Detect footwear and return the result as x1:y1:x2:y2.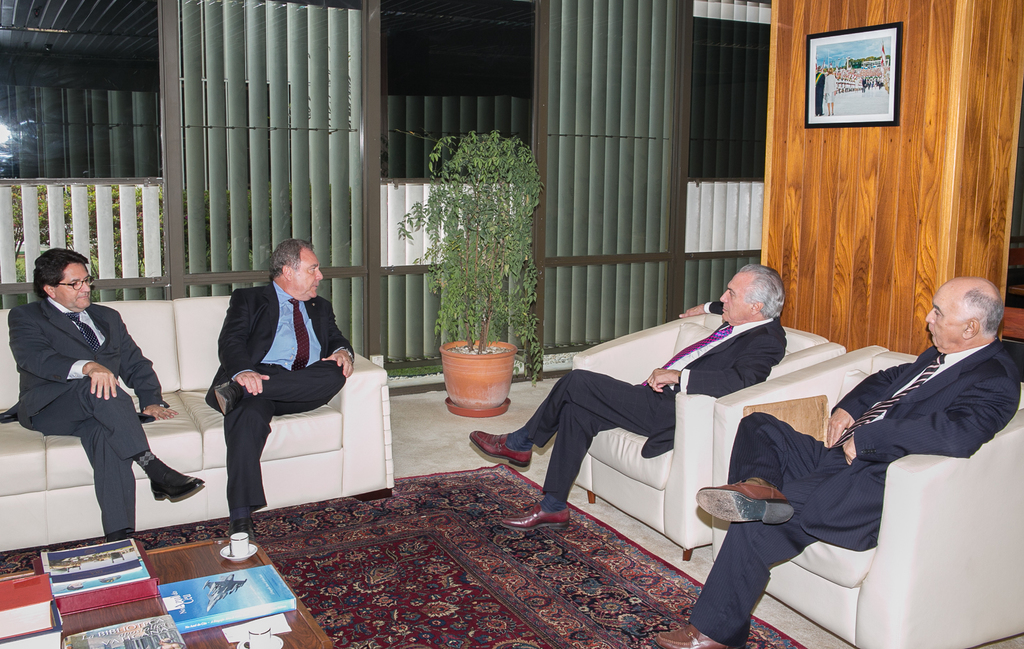
501:500:571:530.
